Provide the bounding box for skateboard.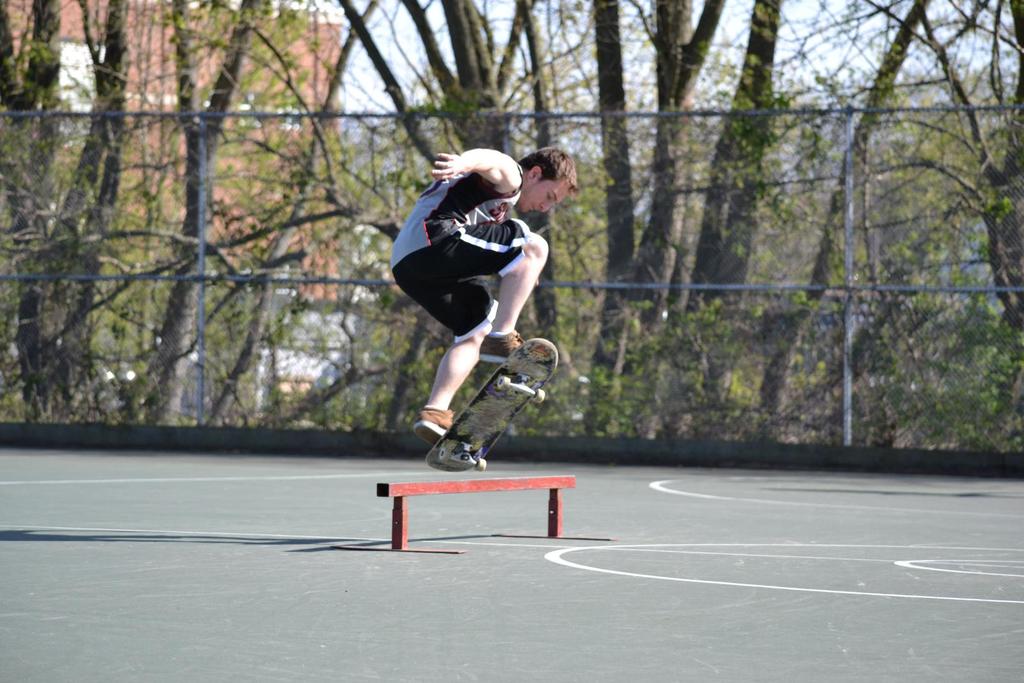
l=423, t=337, r=560, b=472.
